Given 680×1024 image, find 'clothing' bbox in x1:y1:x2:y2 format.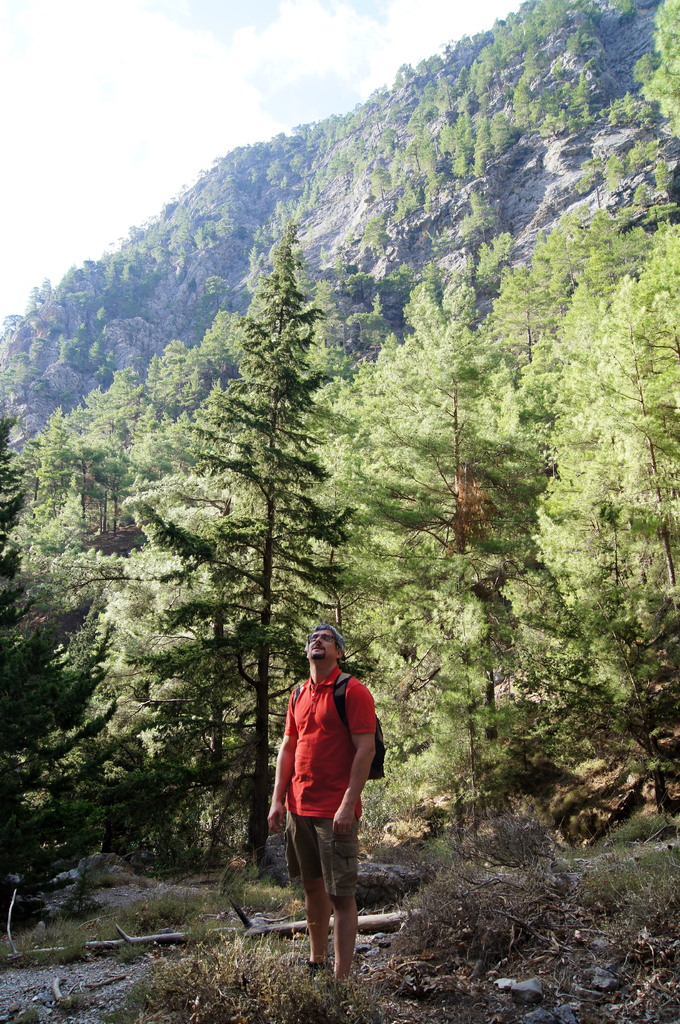
276:648:381:920.
